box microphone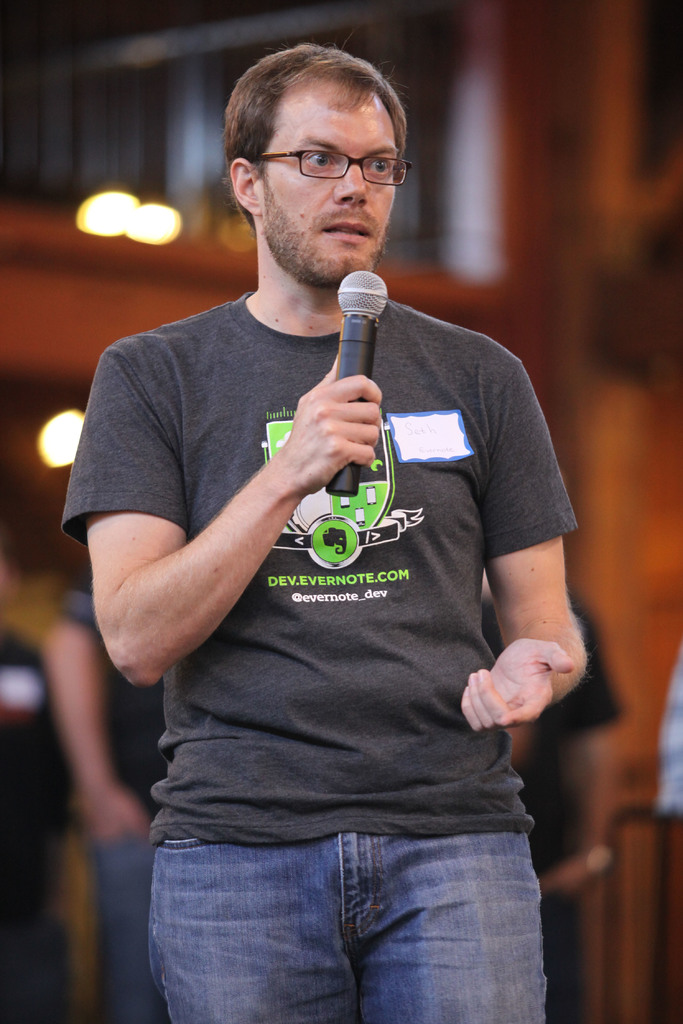
bbox=[333, 267, 392, 492]
